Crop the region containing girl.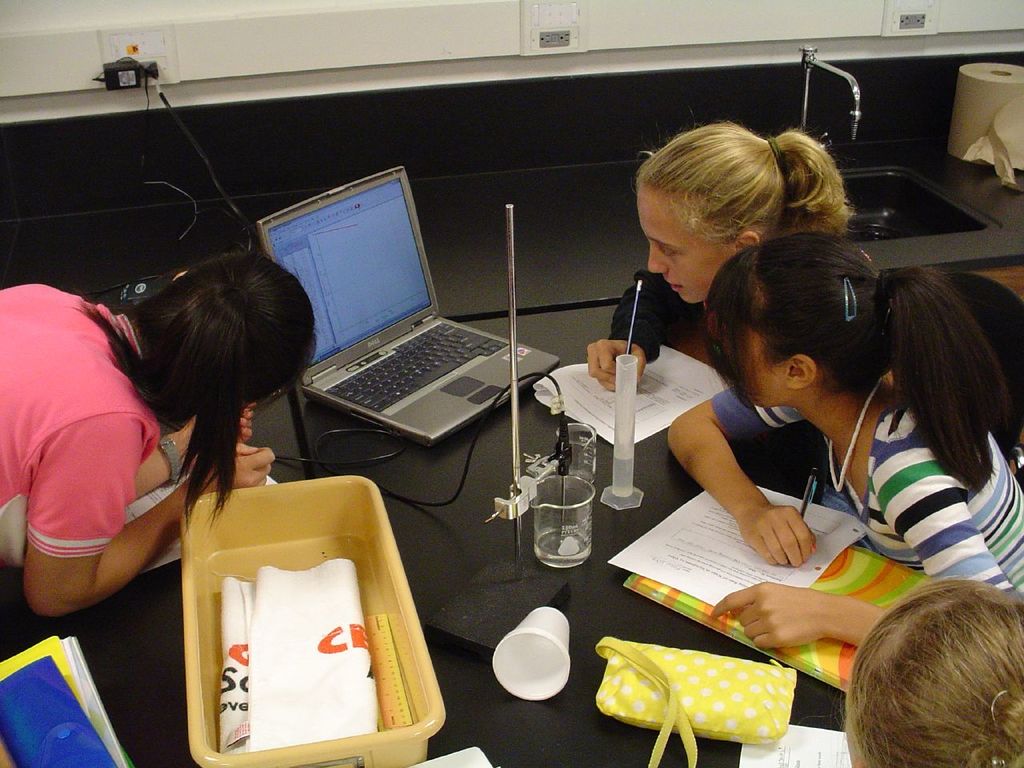
Crop region: <bbox>0, 258, 315, 618</bbox>.
